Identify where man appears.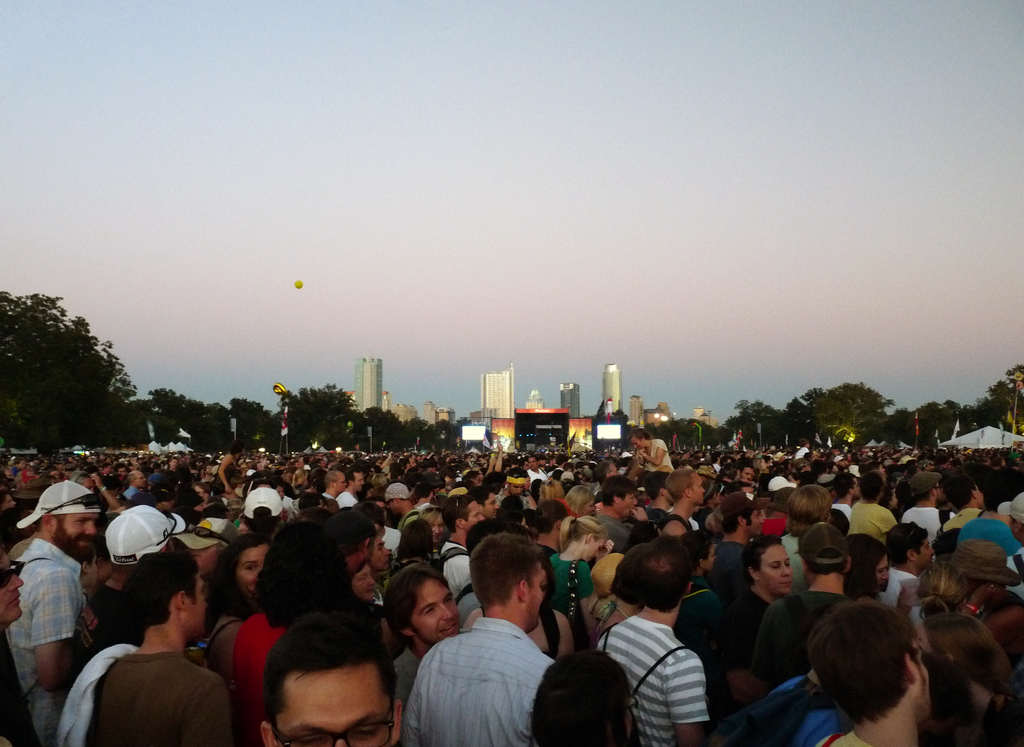
Appears at region(58, 547, 234, 746).
